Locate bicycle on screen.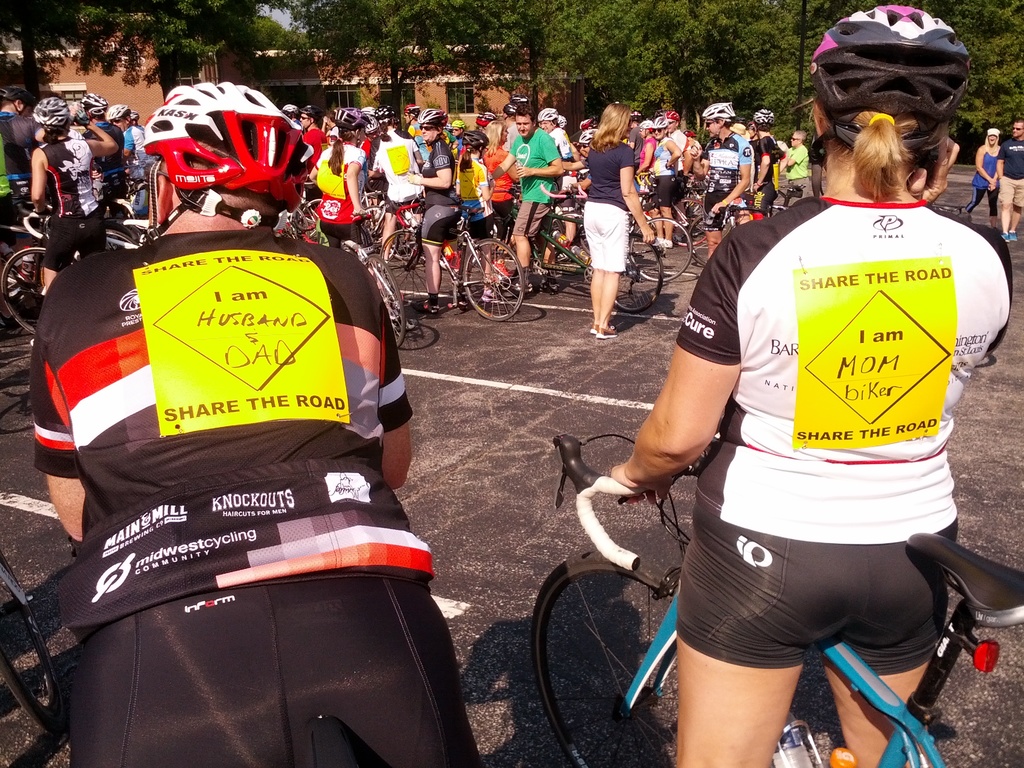
On screen at l=300, t=196, r=385, b=254.
